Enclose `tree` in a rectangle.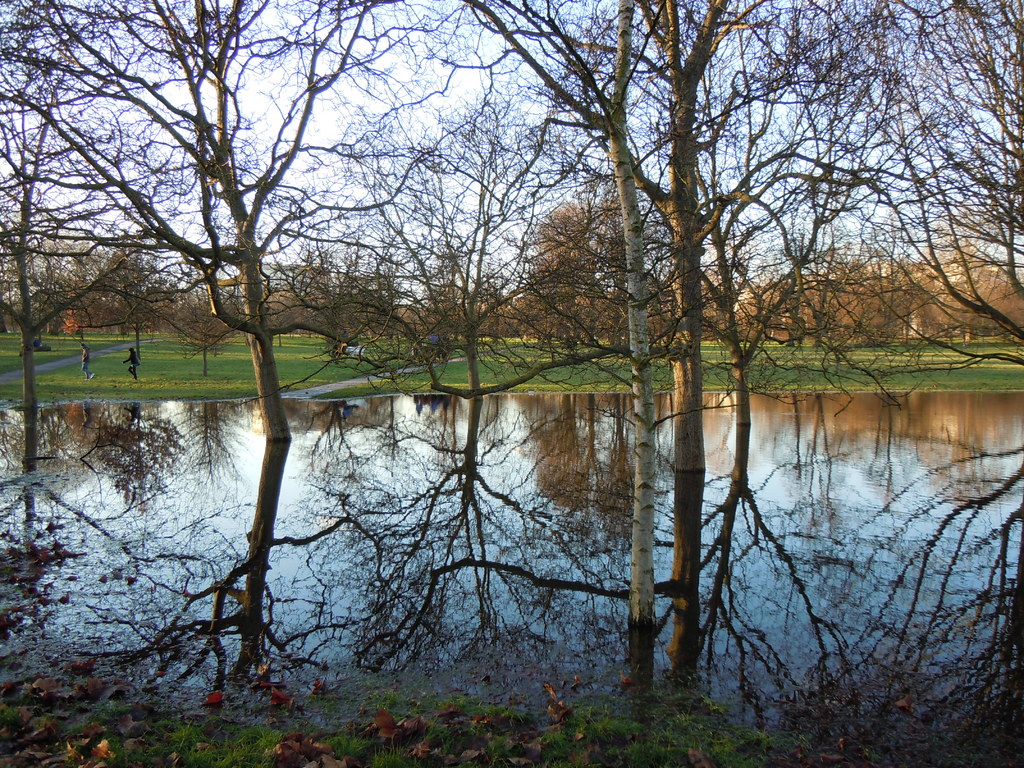
bbox(886, 0, 1023, 368).
